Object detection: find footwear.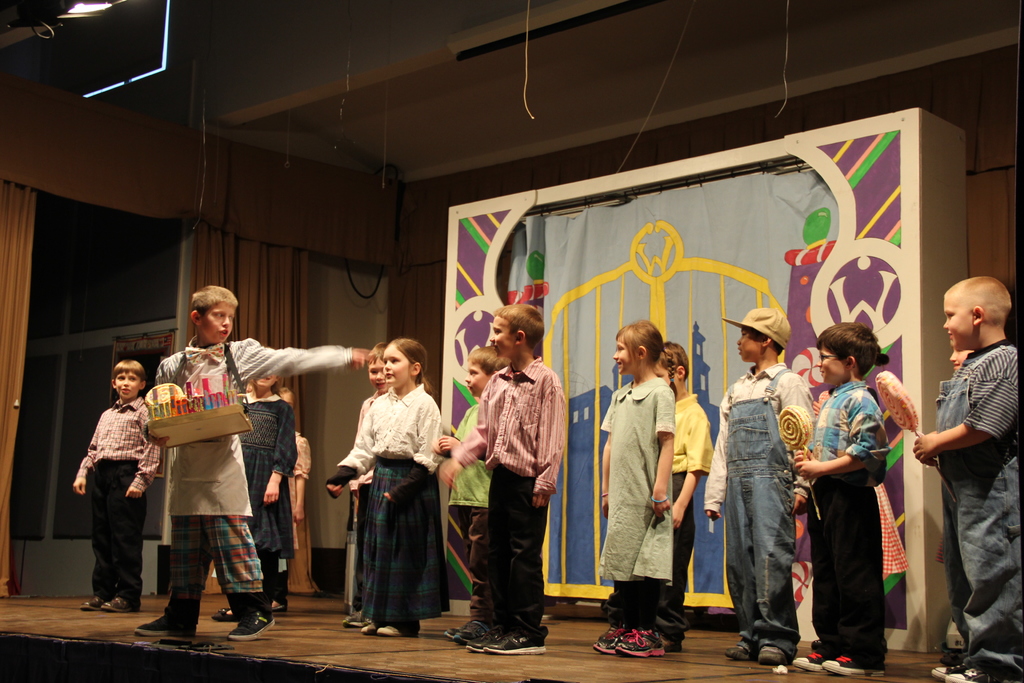
[x1=824, y1=654, x2=884, y2=679].
